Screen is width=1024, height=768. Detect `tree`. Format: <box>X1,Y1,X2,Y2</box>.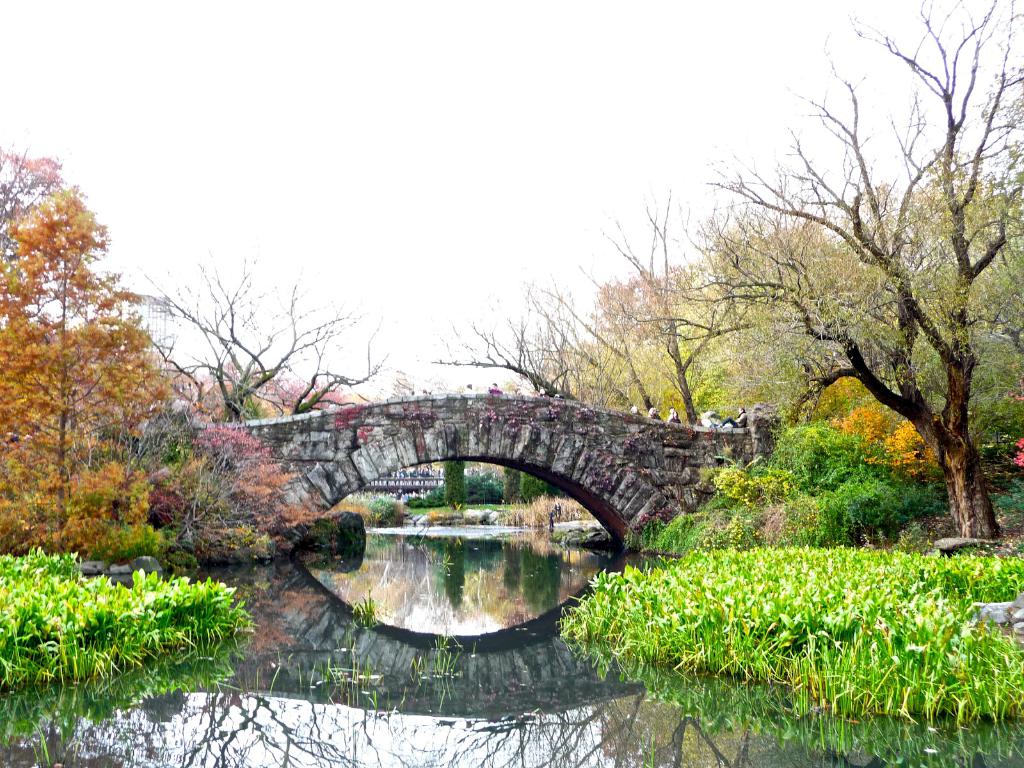
<box>153,248,392,433</box>.
